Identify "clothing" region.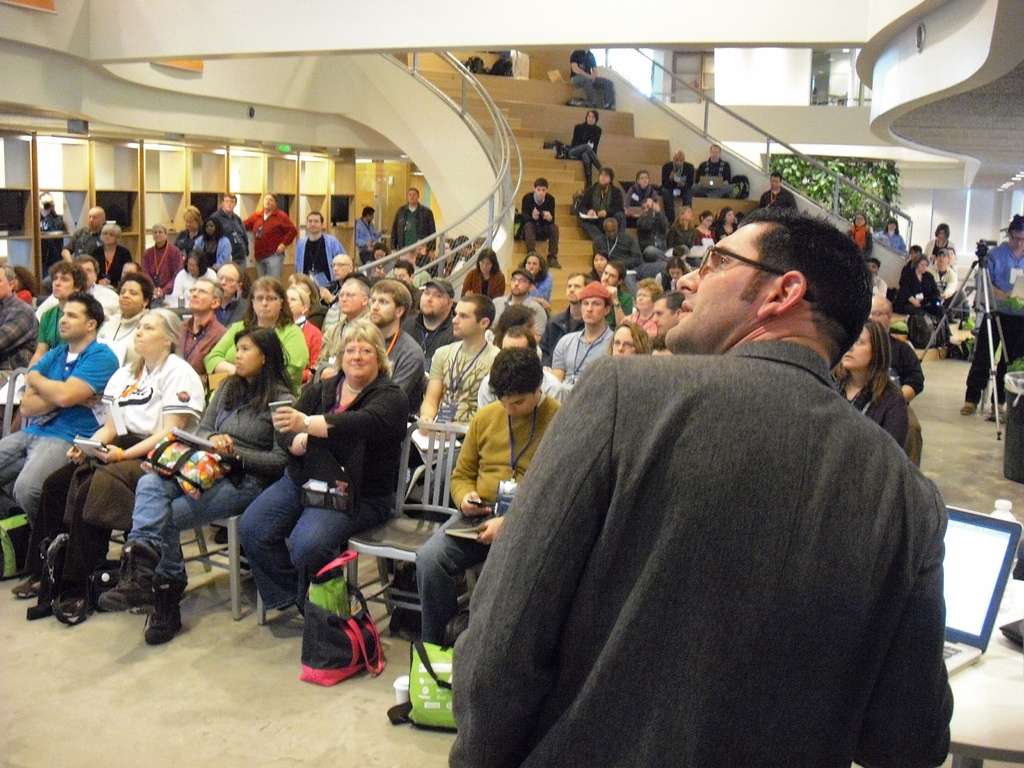
Region: 874,226,906,253.
